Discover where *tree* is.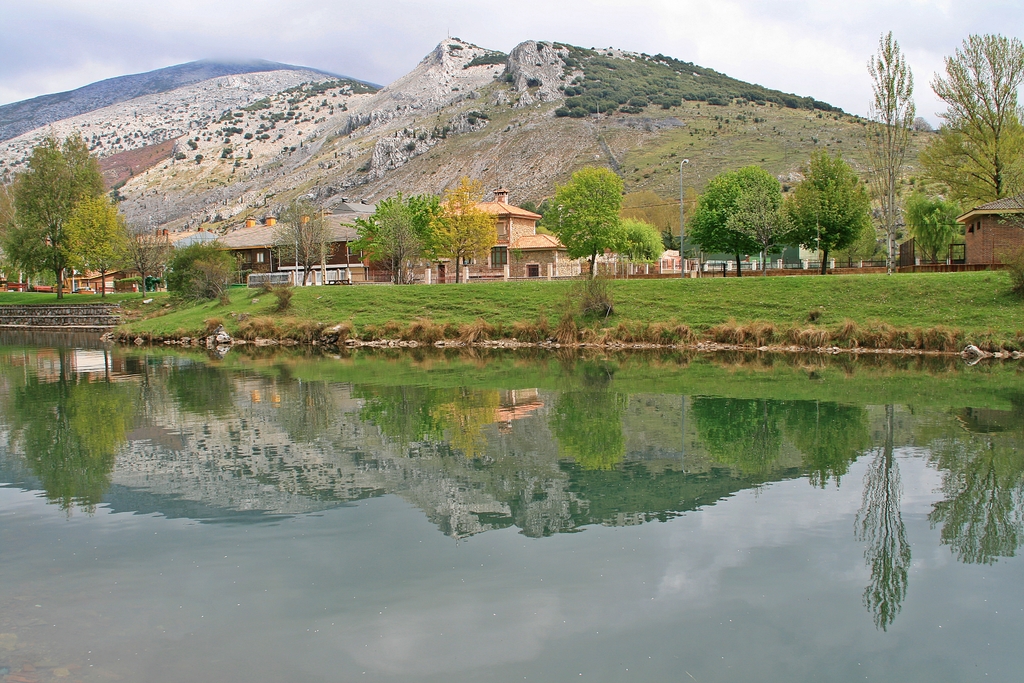
Discovered at BBox(342, 183, 441, 283).
